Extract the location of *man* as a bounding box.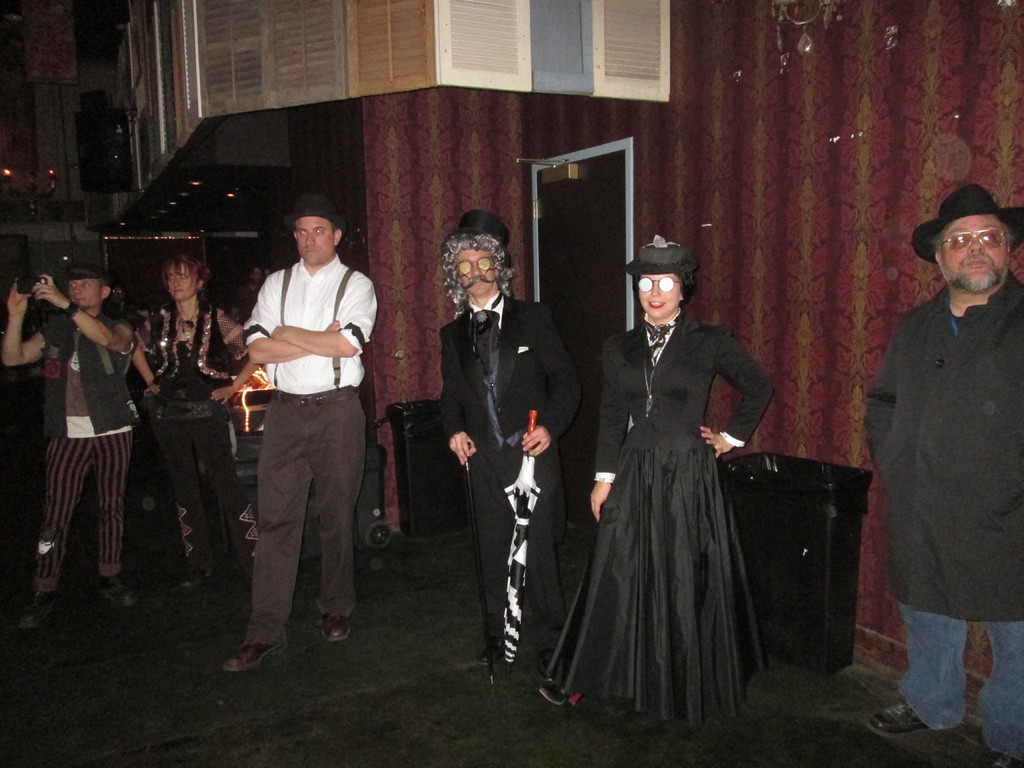
l=226, t=193, r=376, b=684.
